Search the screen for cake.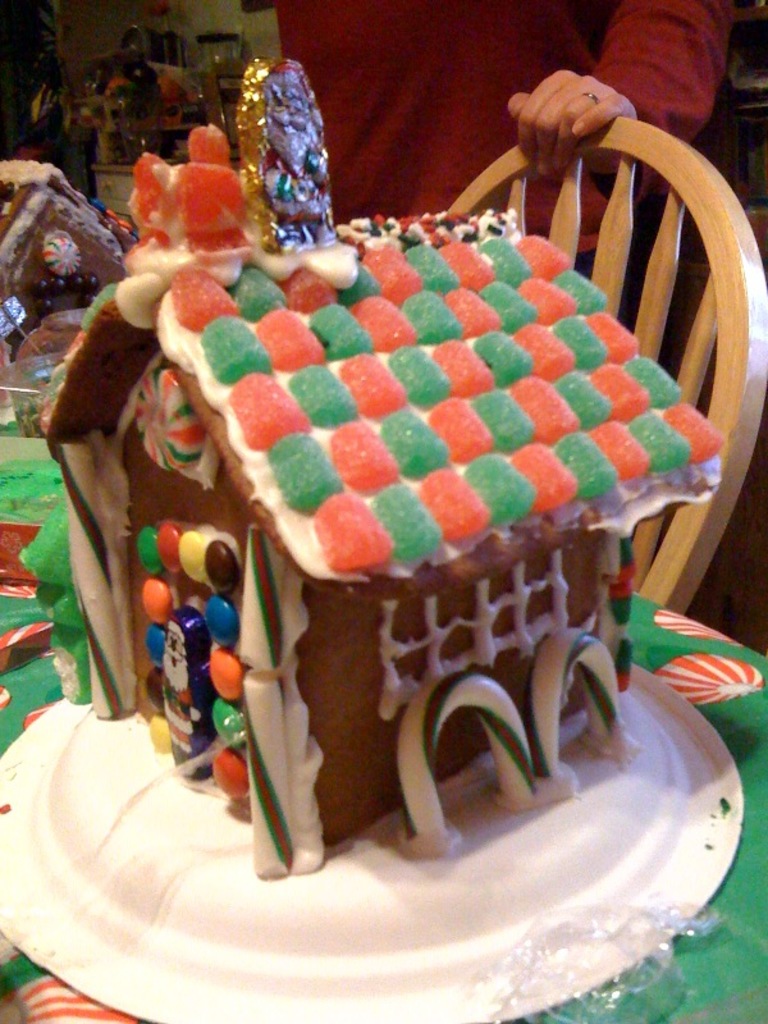
Found at x1=36 y1=55 x2=719 y2=876.
